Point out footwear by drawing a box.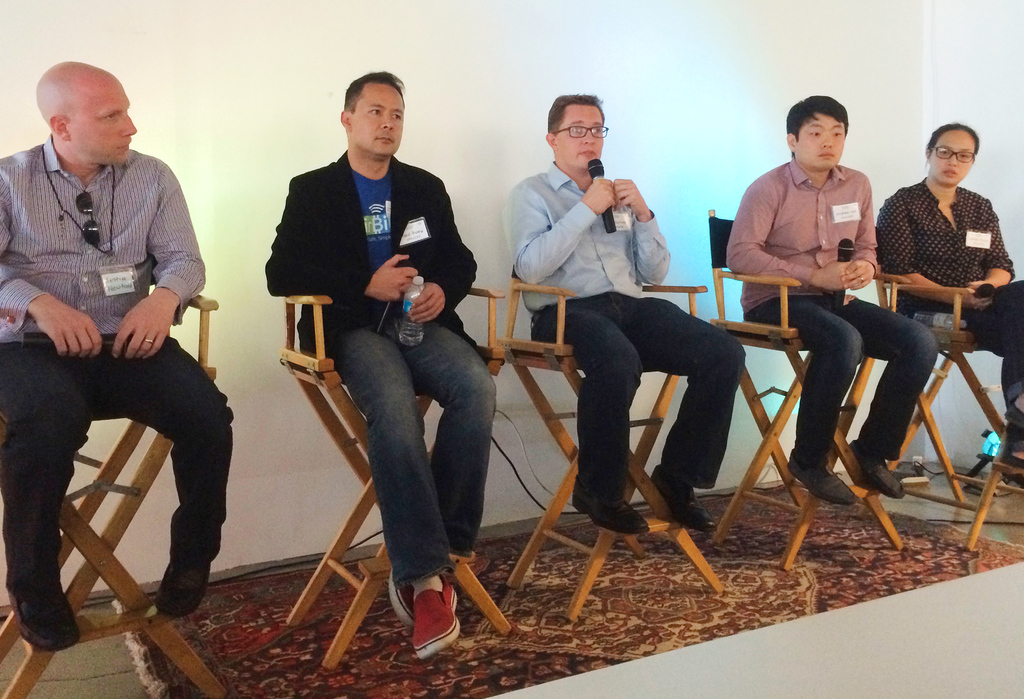
646, 478, 720, 534.
